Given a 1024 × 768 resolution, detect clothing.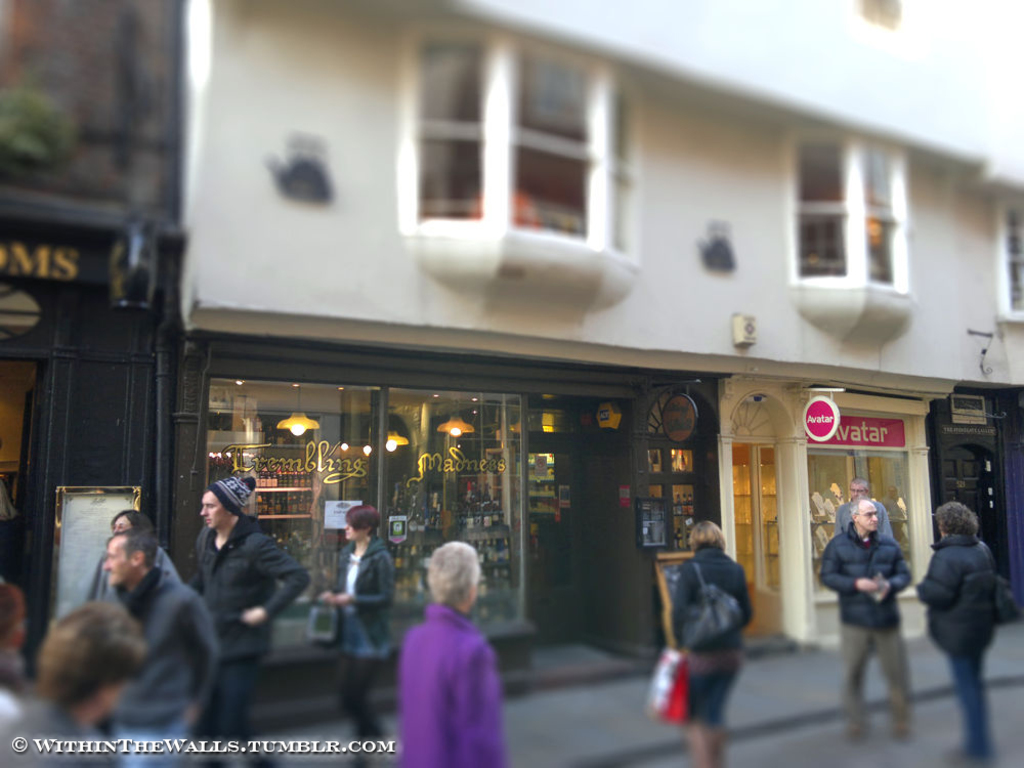
[956,652,992,767].
